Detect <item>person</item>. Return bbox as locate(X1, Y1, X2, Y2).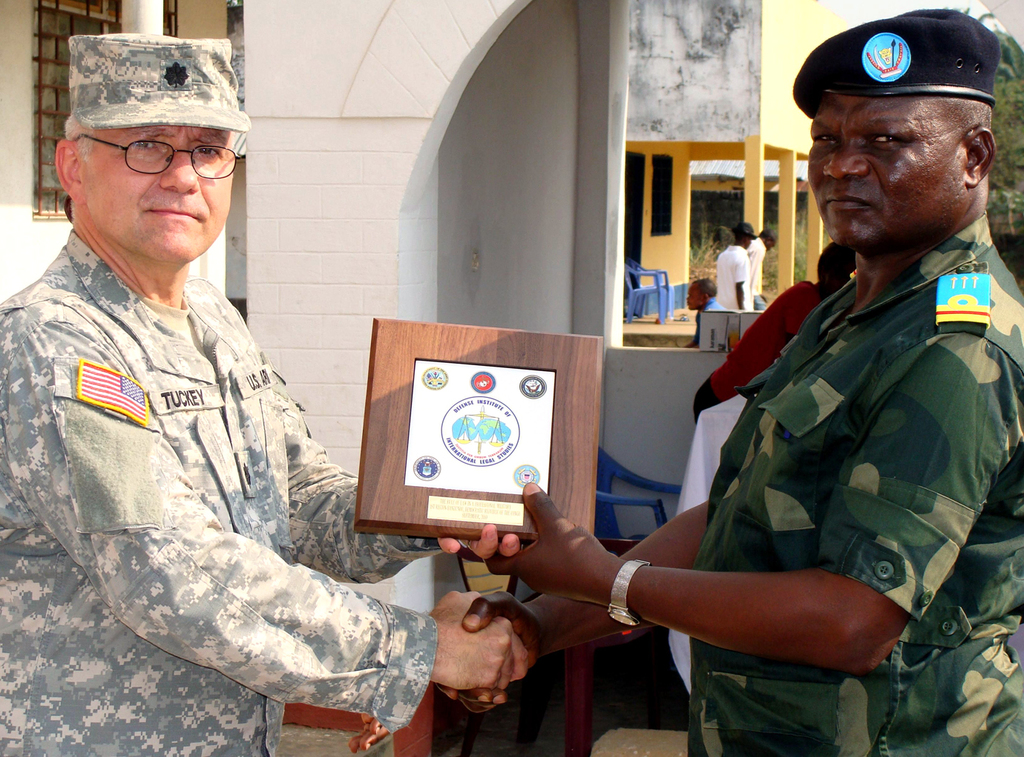
locate(685, 277, 729, 347).
